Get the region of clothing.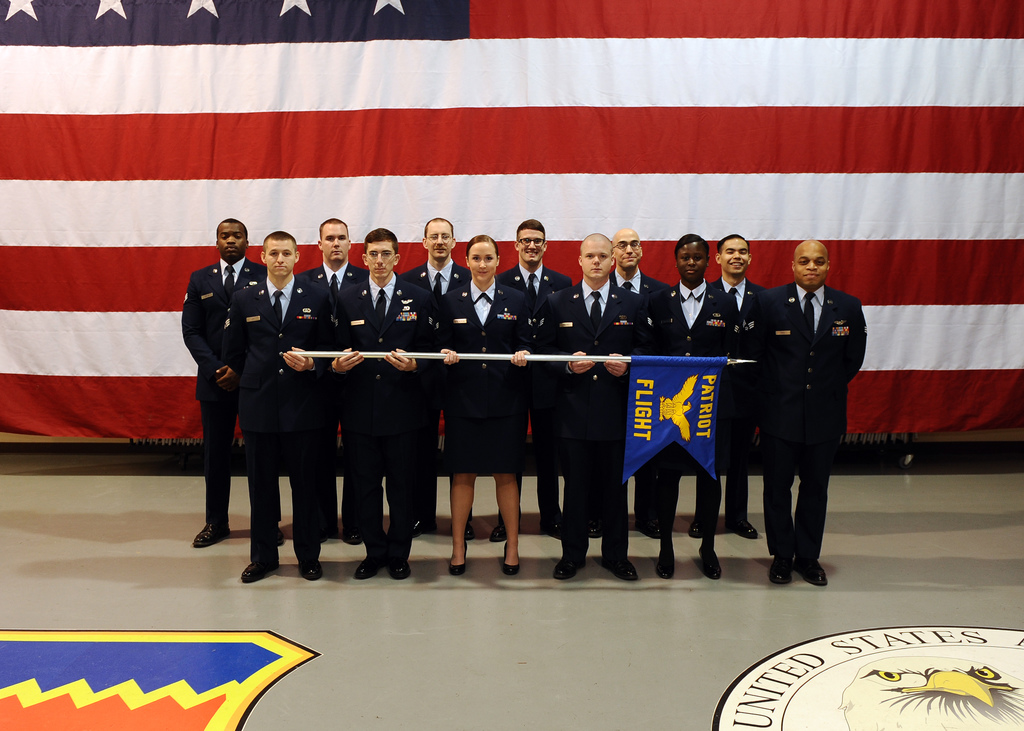
746:239:874:567.
